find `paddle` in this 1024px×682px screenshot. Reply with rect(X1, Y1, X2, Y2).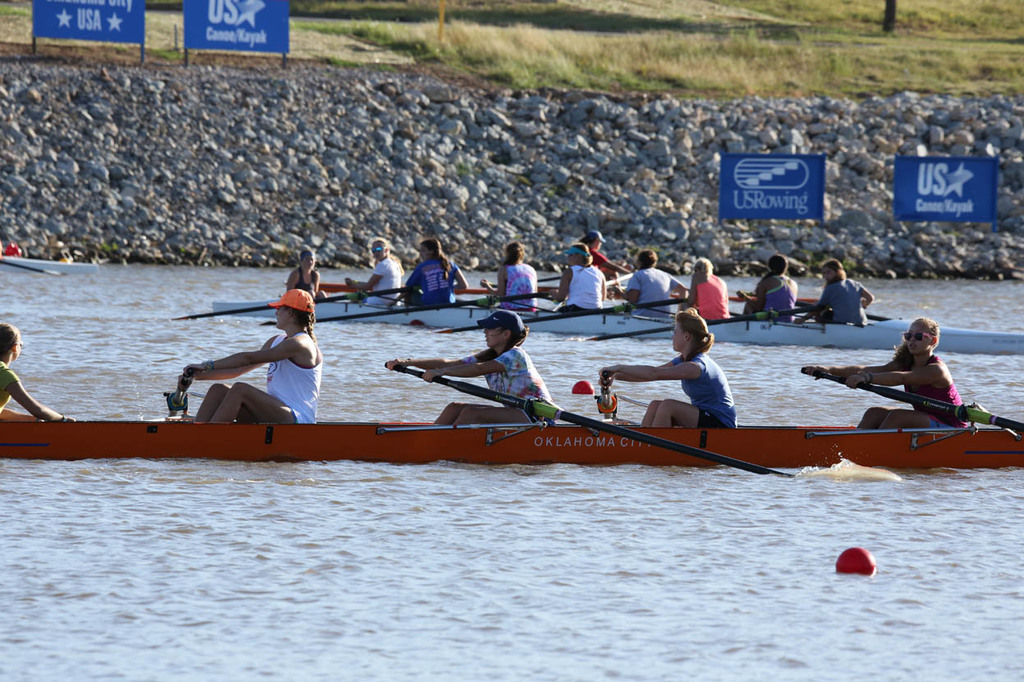
rect(605, 270, 634, 287).
